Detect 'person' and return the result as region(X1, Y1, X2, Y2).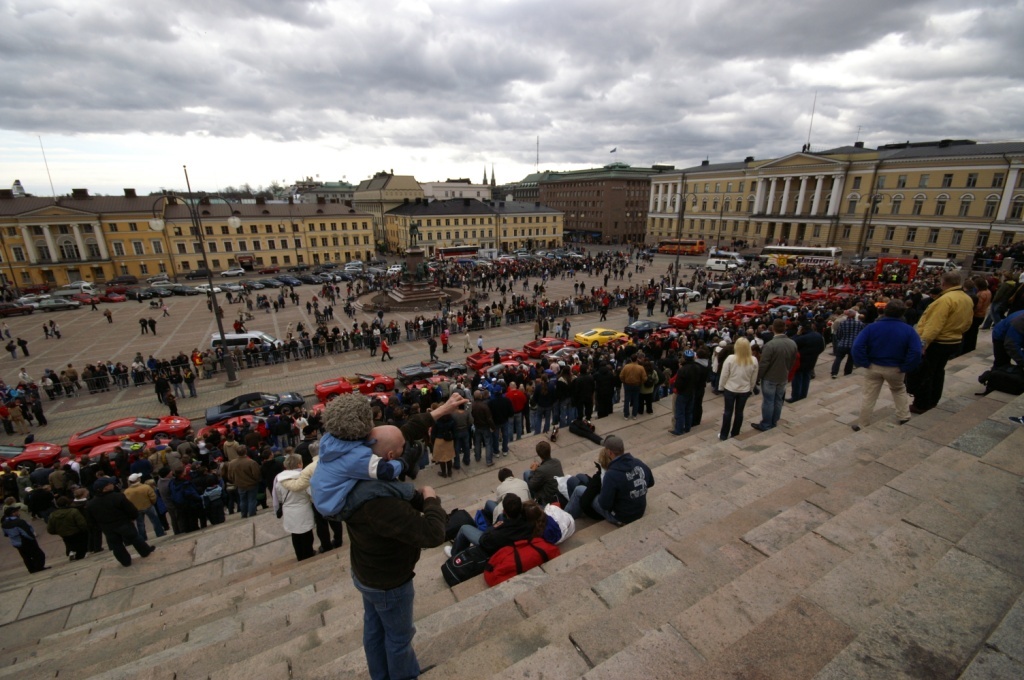
region(481, 462, 528, 518).
